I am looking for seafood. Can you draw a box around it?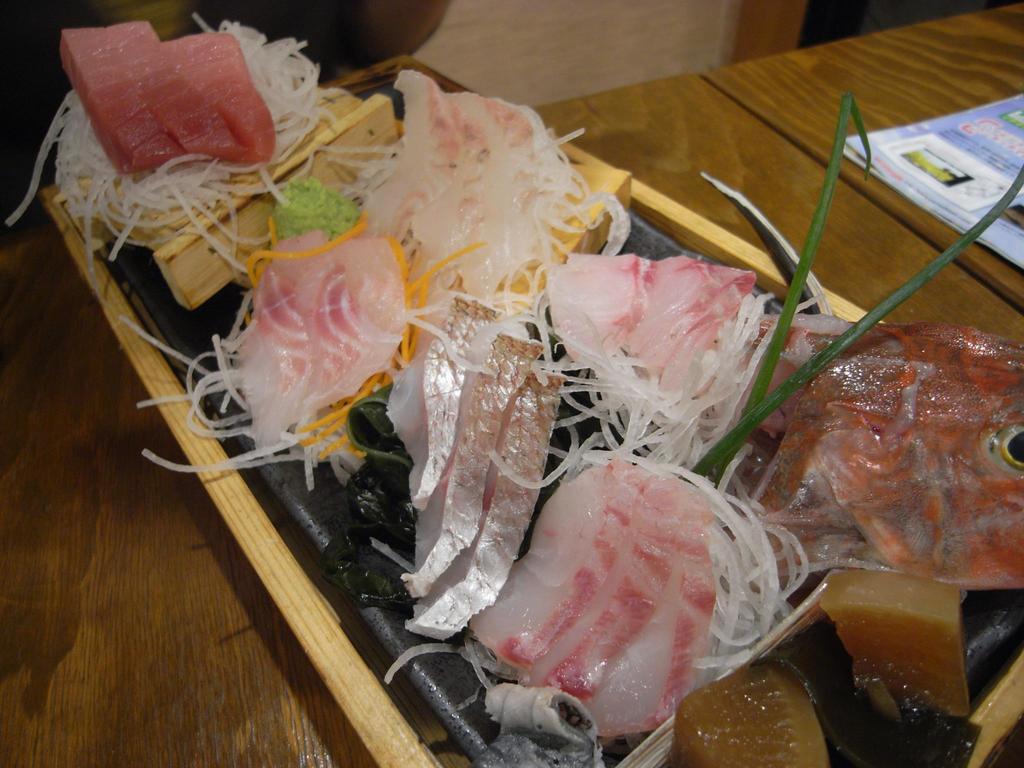
Sure, the bounding box is box(542, 250, 758, 397).
